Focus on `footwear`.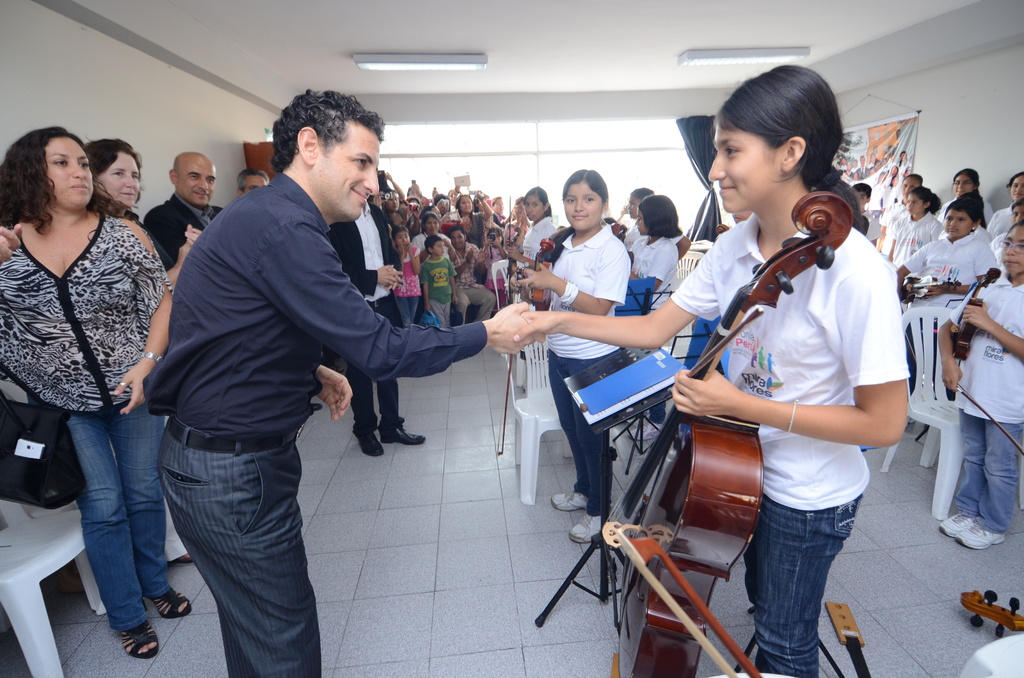
Focused at <region>630, 417, 664, 440</region>.
